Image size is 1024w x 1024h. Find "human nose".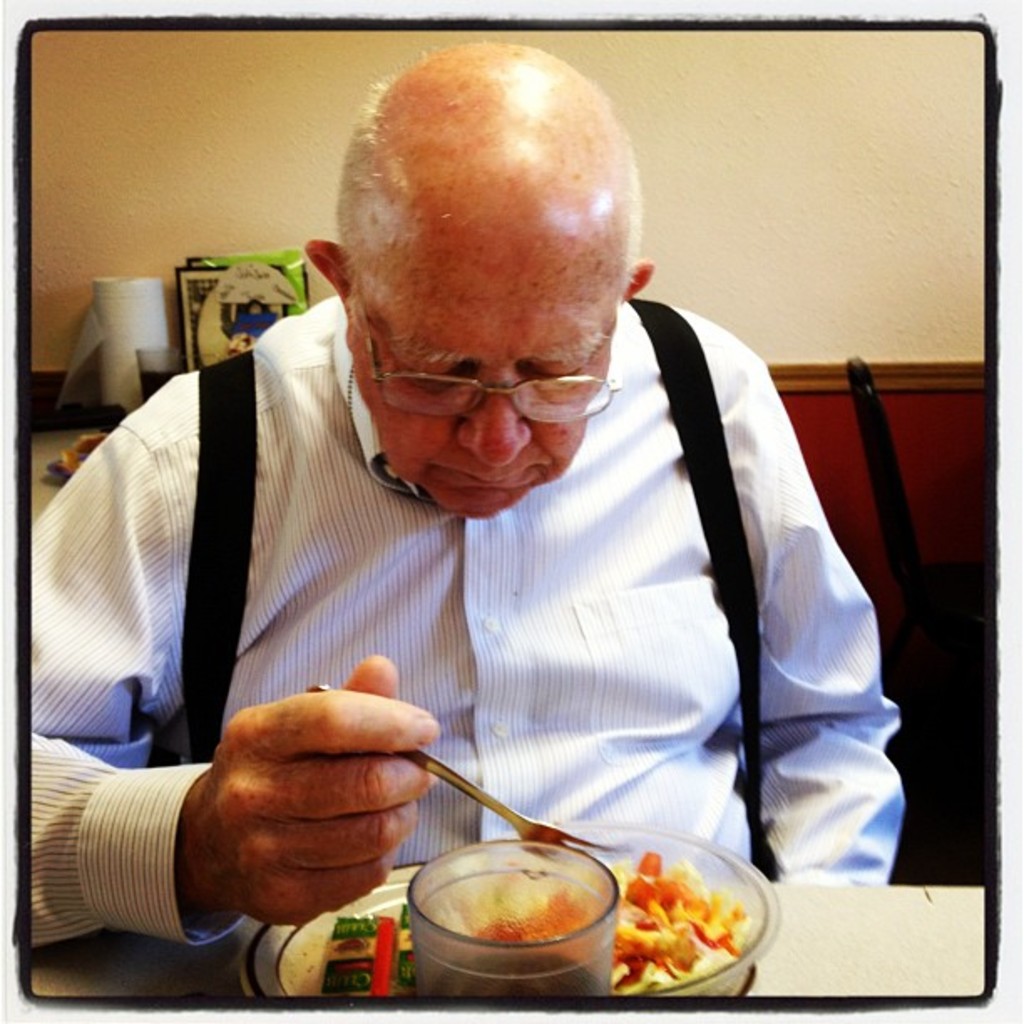
region(460, 370, 534, 463).
